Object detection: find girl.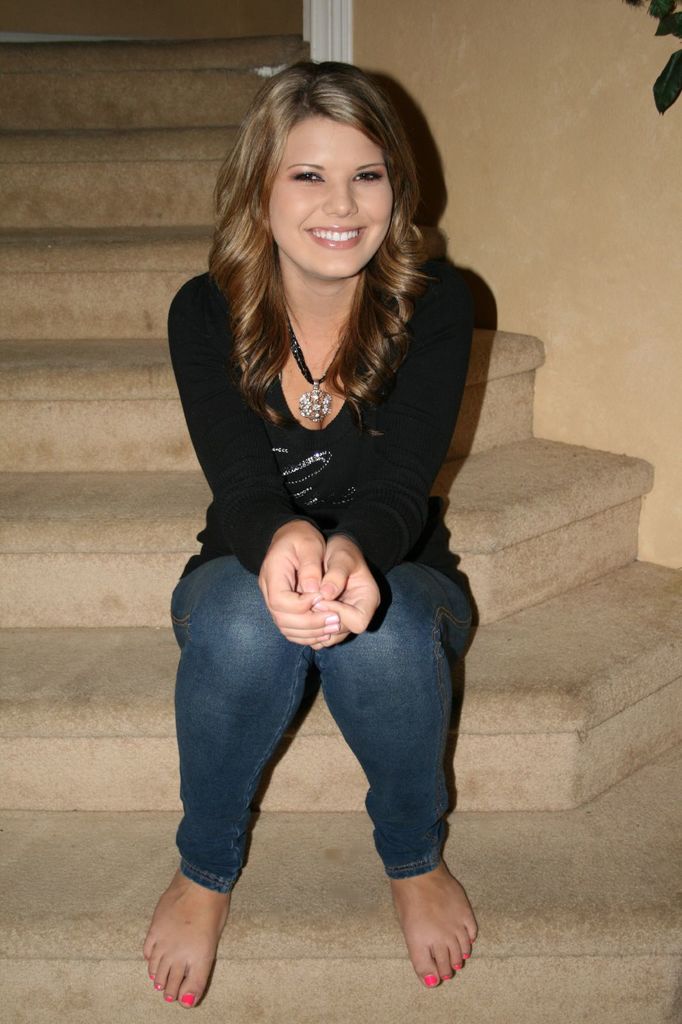
box=[143, 57, 479, 1012].
